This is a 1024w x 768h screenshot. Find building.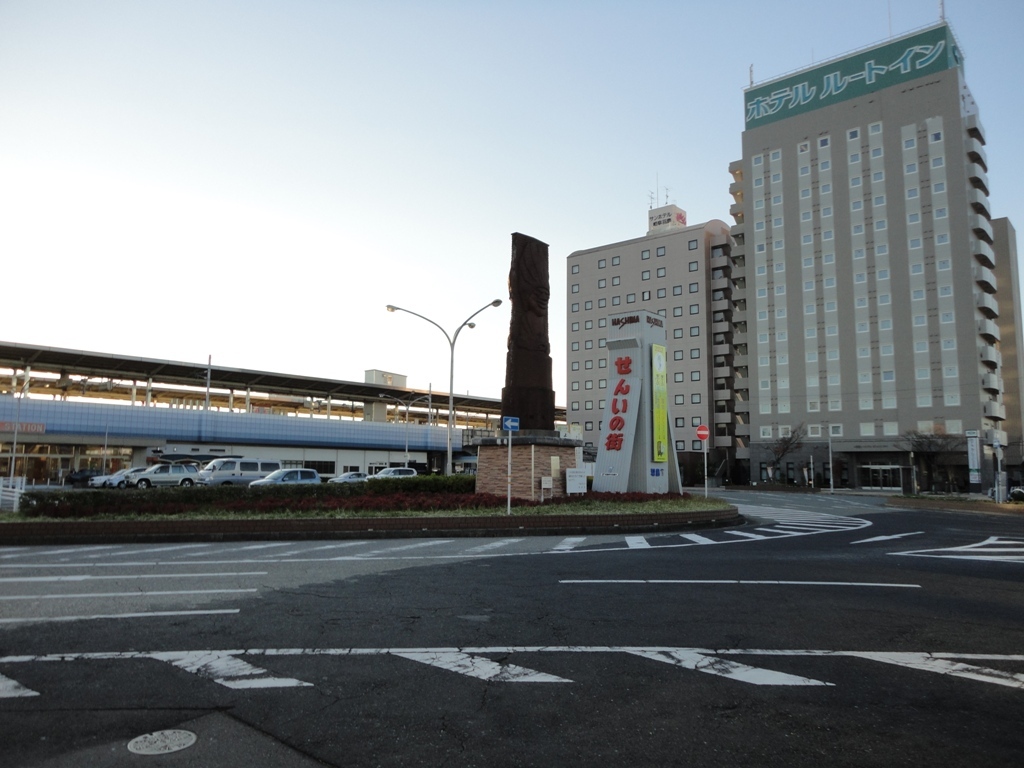
Bounding box: {"x1": 991, "y1": 216, "x2": 1023, "y2": 488}.
